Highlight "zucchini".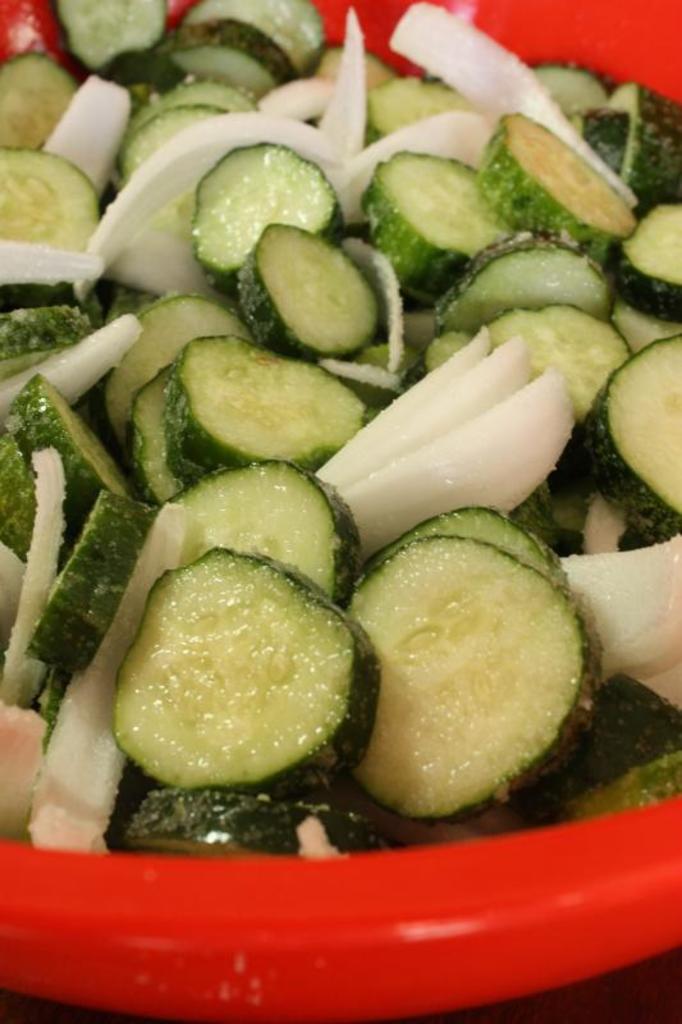
Highlighted region: crop(165, 325, 369, 489).
